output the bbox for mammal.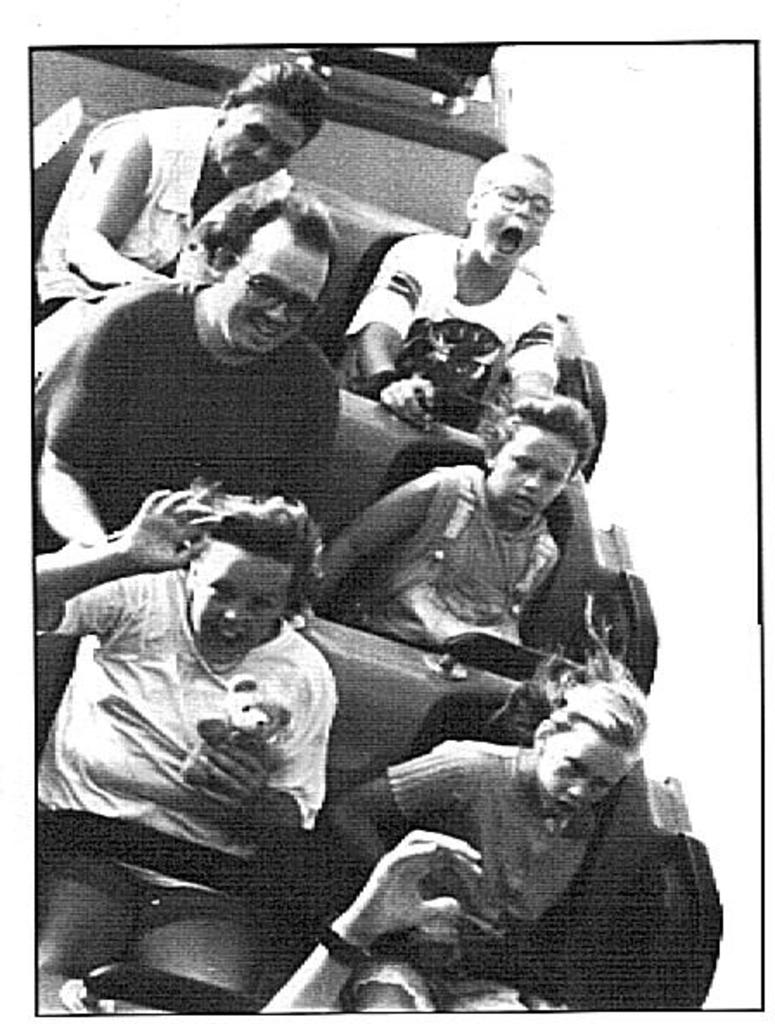
(33, 59, 339, 315).
